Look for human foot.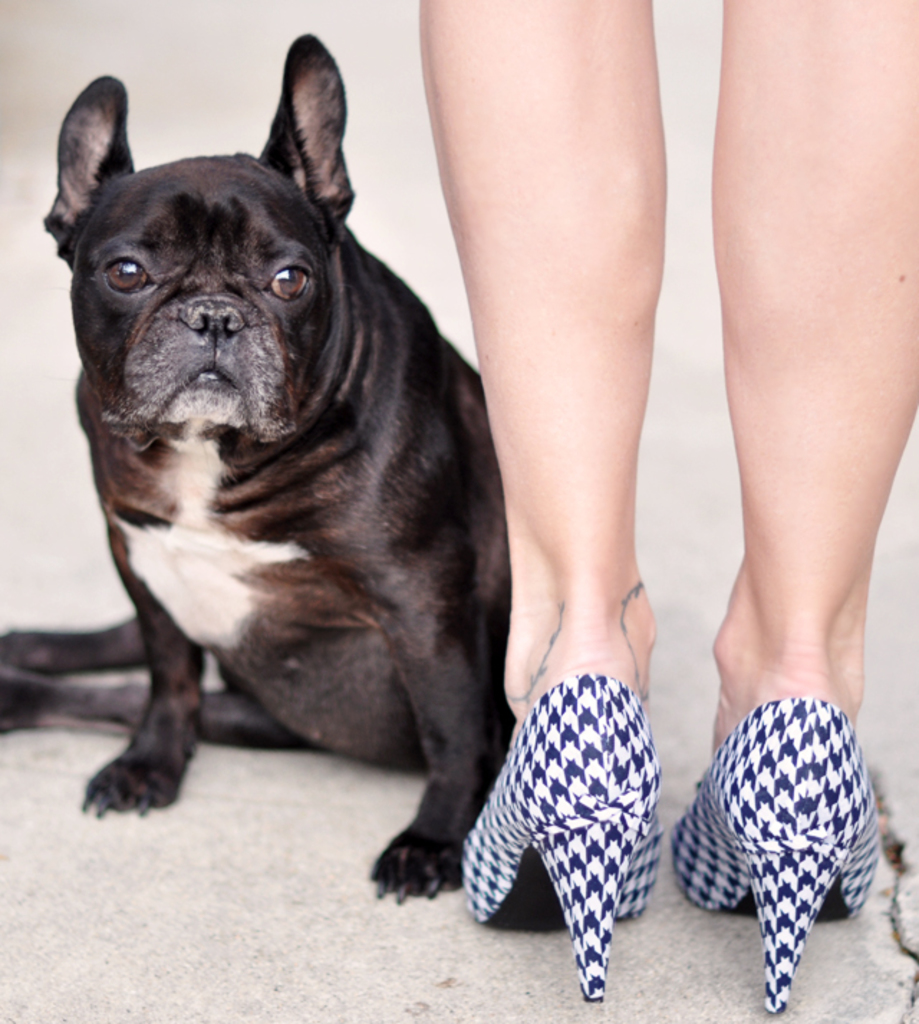
Found: pyautogui.locateOnScreen(458, 562, 662, 926).
